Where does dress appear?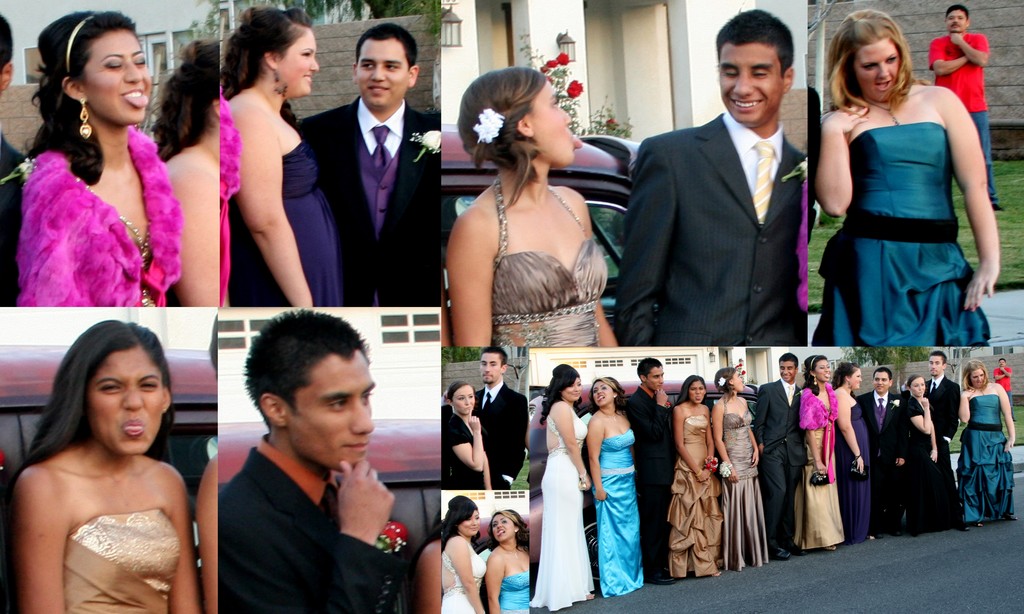
Appears at x1=959 y1=396 x2=1020 y2=523.
